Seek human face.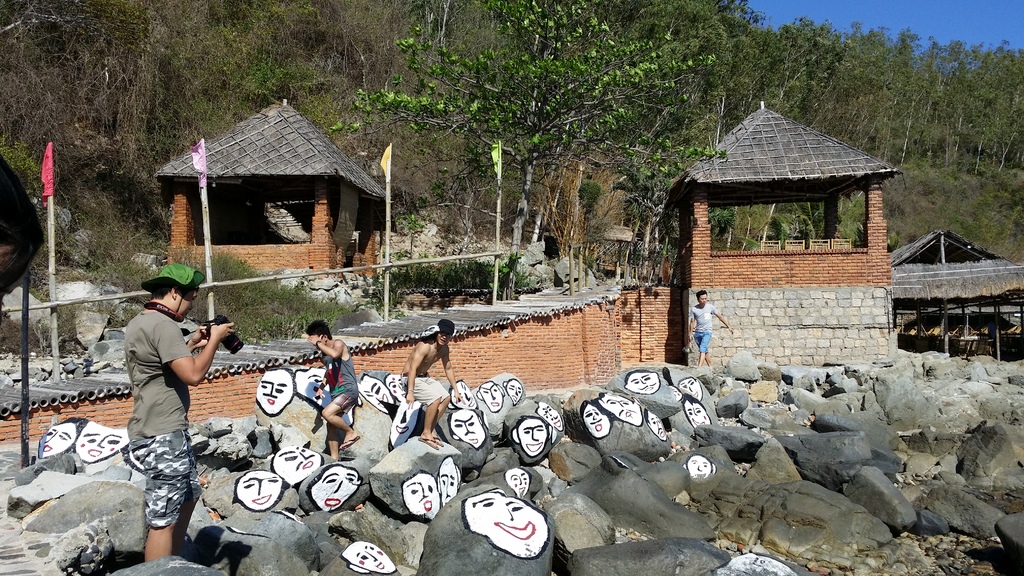
left=504, top=377, right=520, bottom=406.
